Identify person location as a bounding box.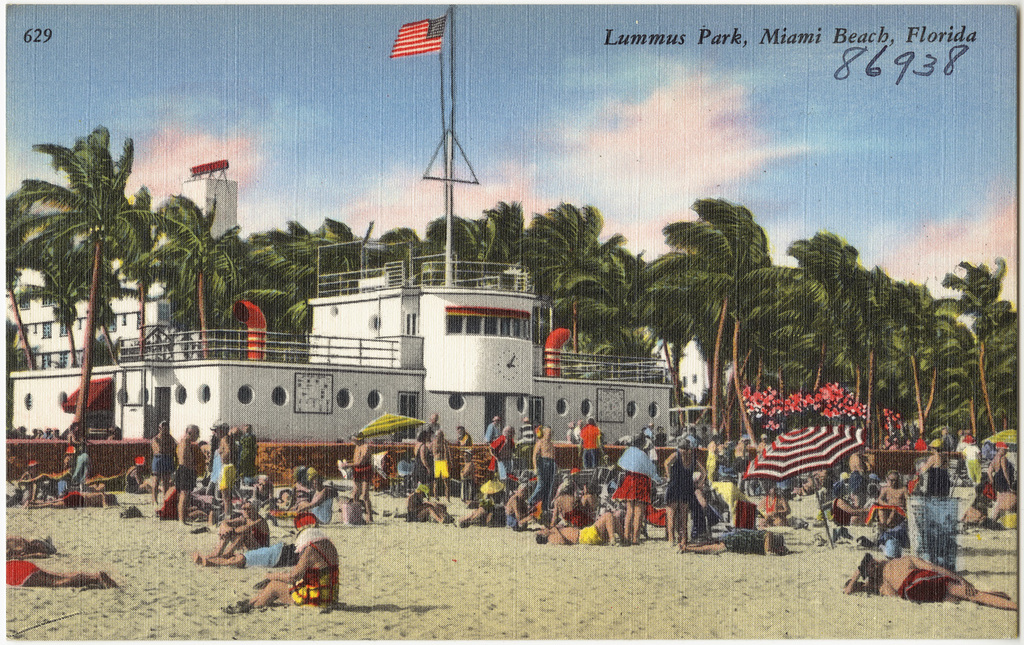
623 440 674 547.
